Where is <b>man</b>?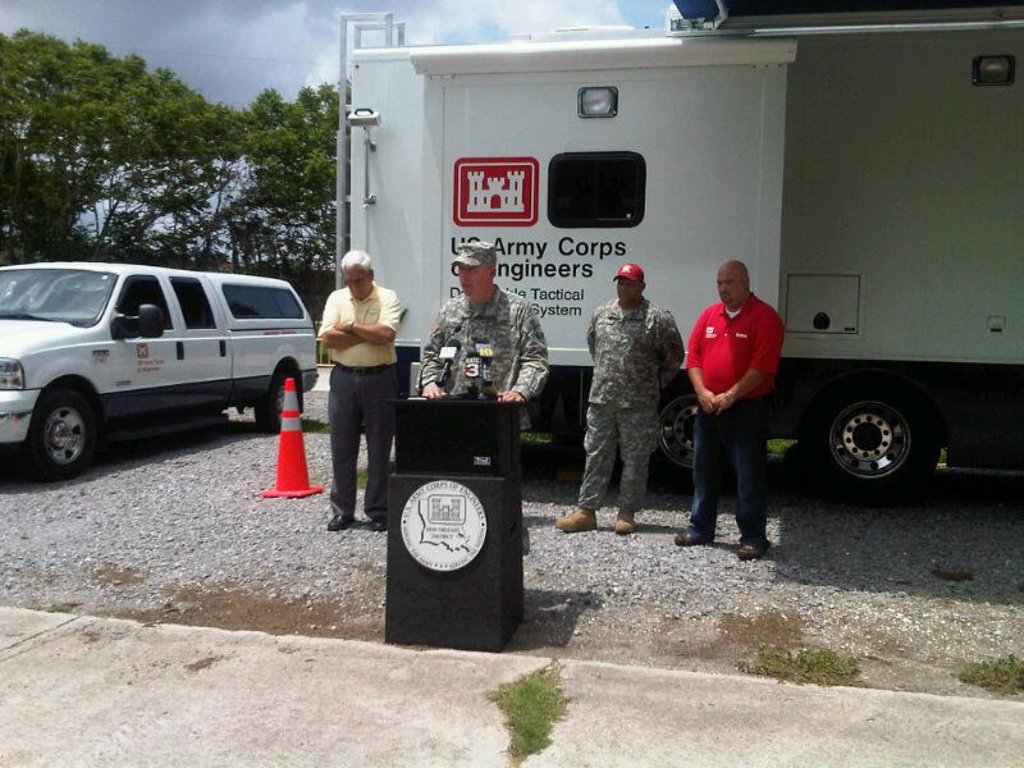
box=[416, 239, 548, 548].
